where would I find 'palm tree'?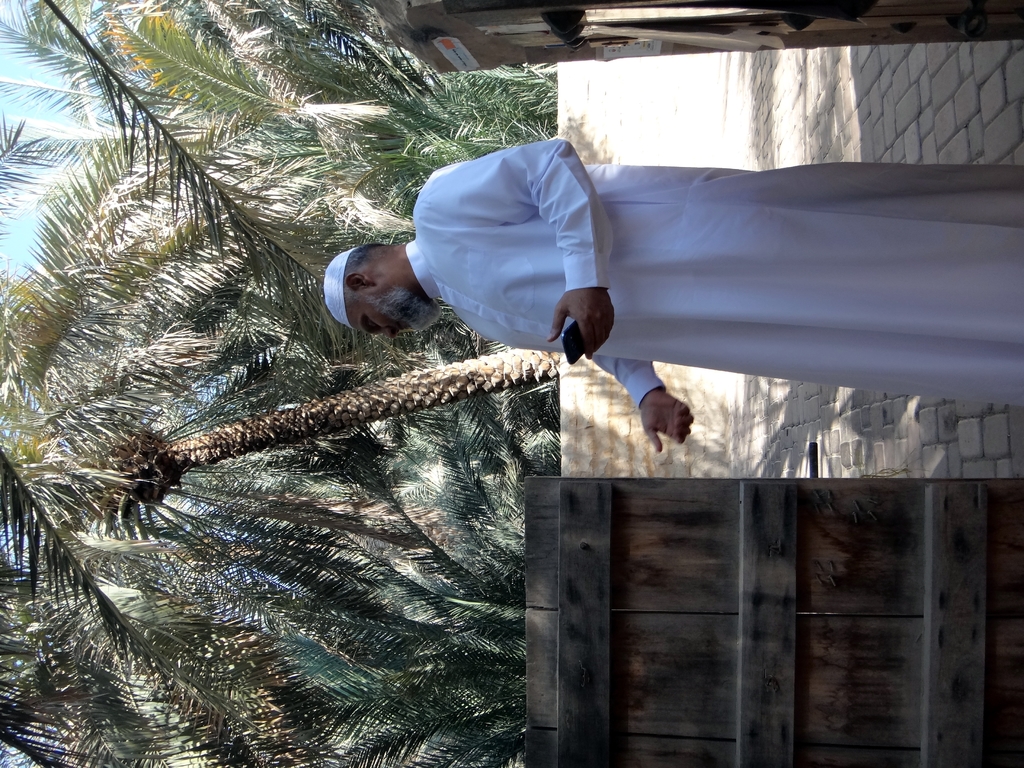
At (0, 0, 557, 767).
